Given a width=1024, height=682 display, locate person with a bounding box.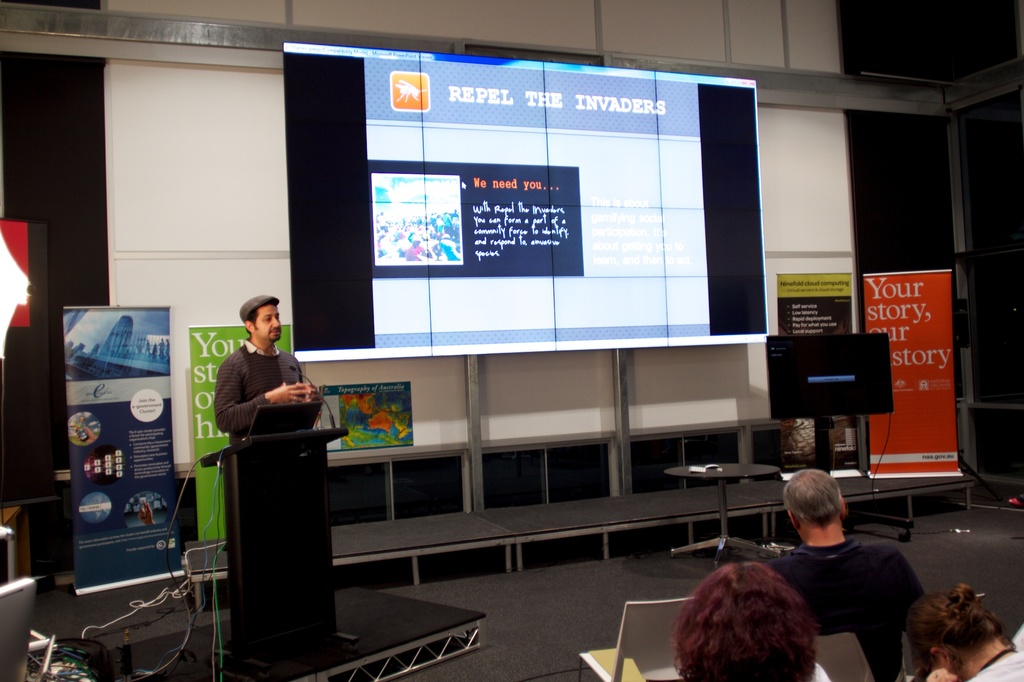
Located: (left=760, top=466, right=934, bottom=681).
